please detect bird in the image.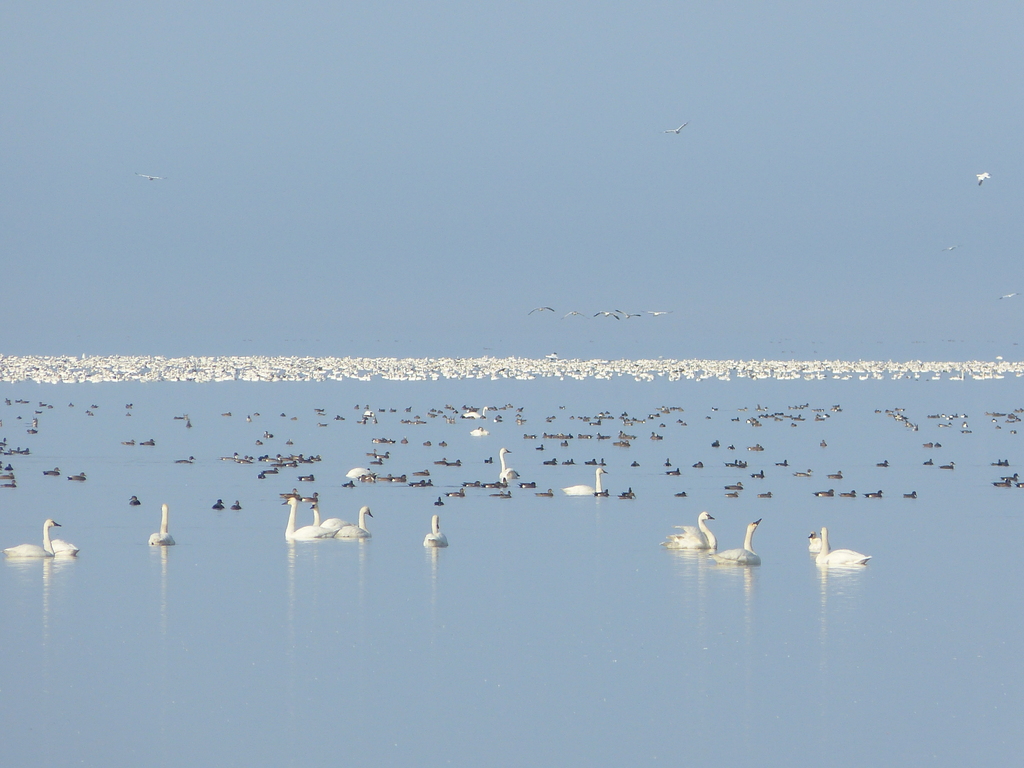
Rect(559, 468, 609, 496).
